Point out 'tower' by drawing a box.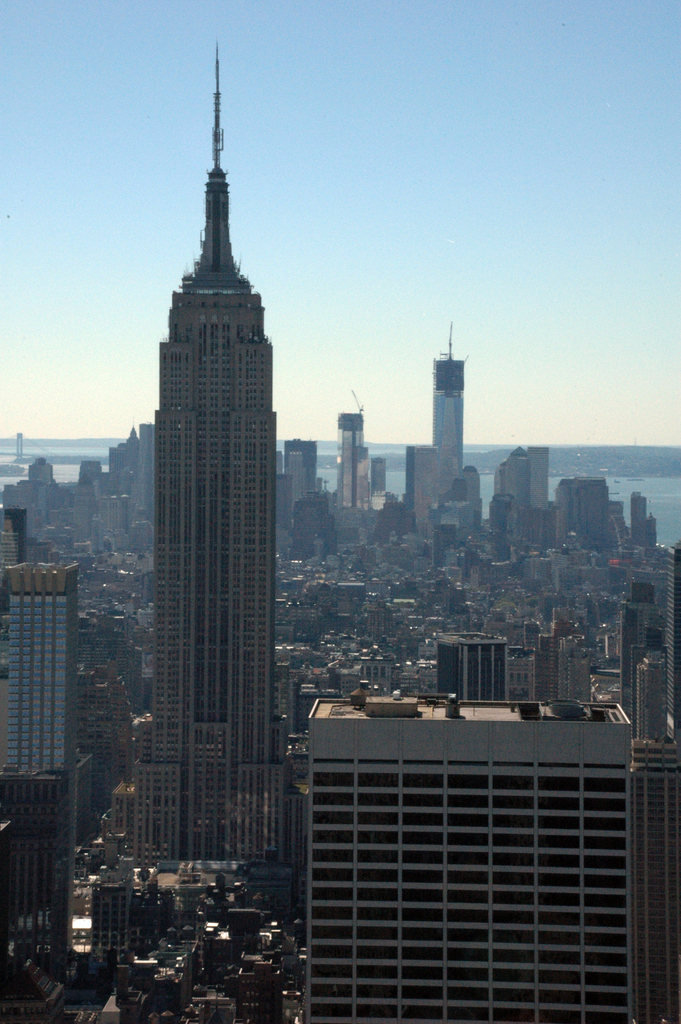
l=431, t=627, r=511, b=706.
